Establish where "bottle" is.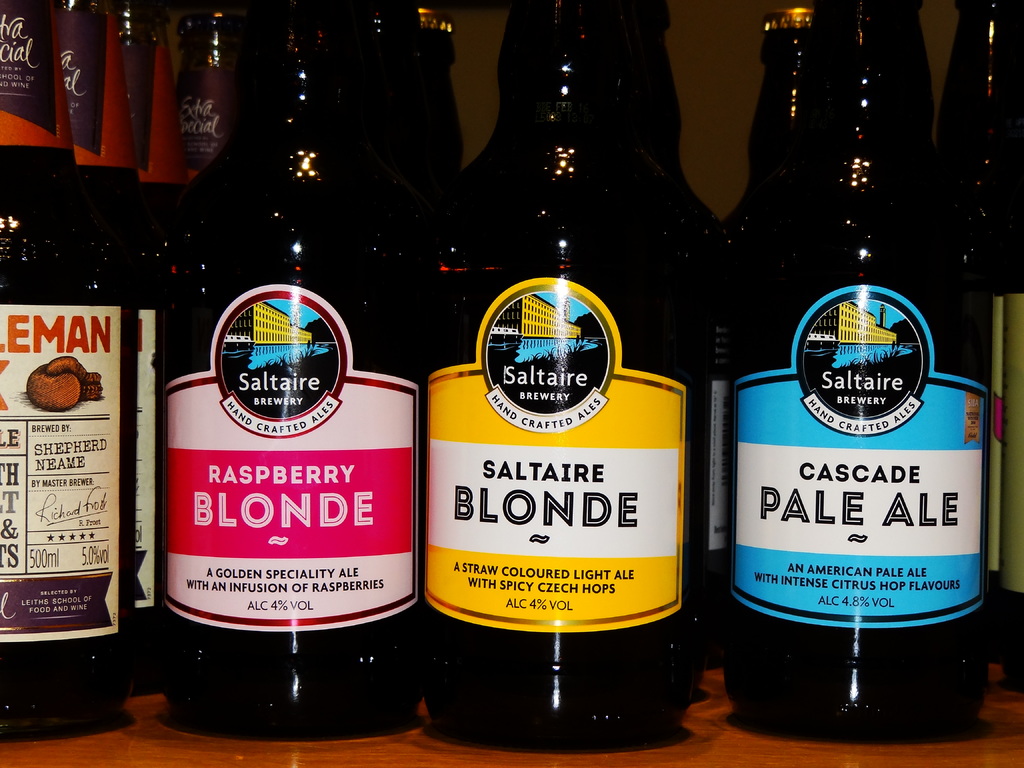
Established at (left=696, top=0, right=788, bottom=588).
